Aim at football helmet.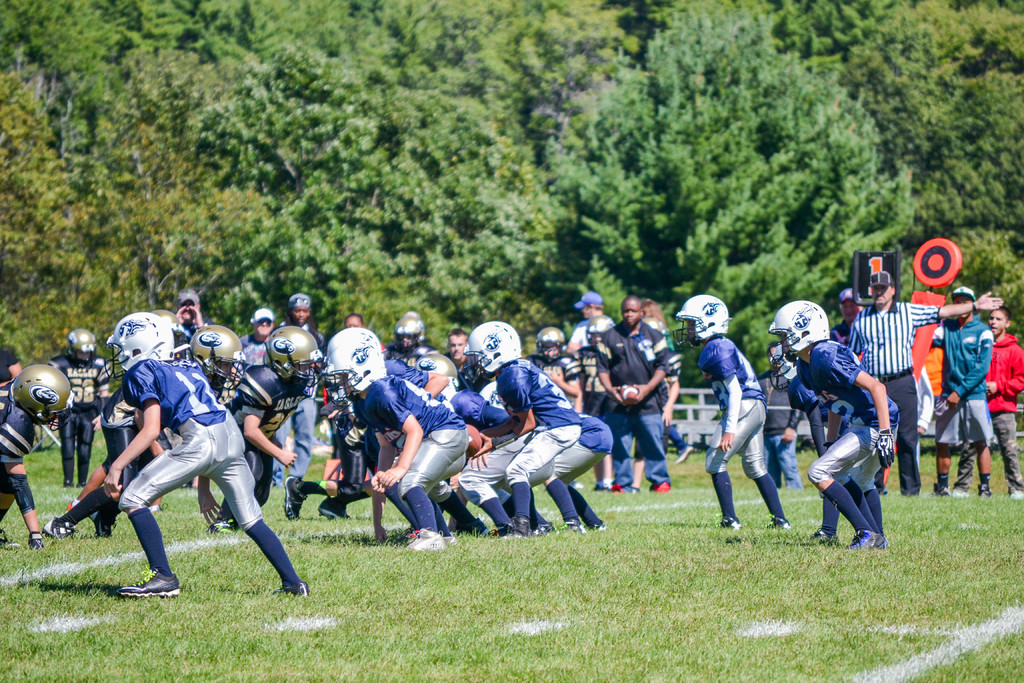
Aimed at <box>394,313,428,352</box>.
